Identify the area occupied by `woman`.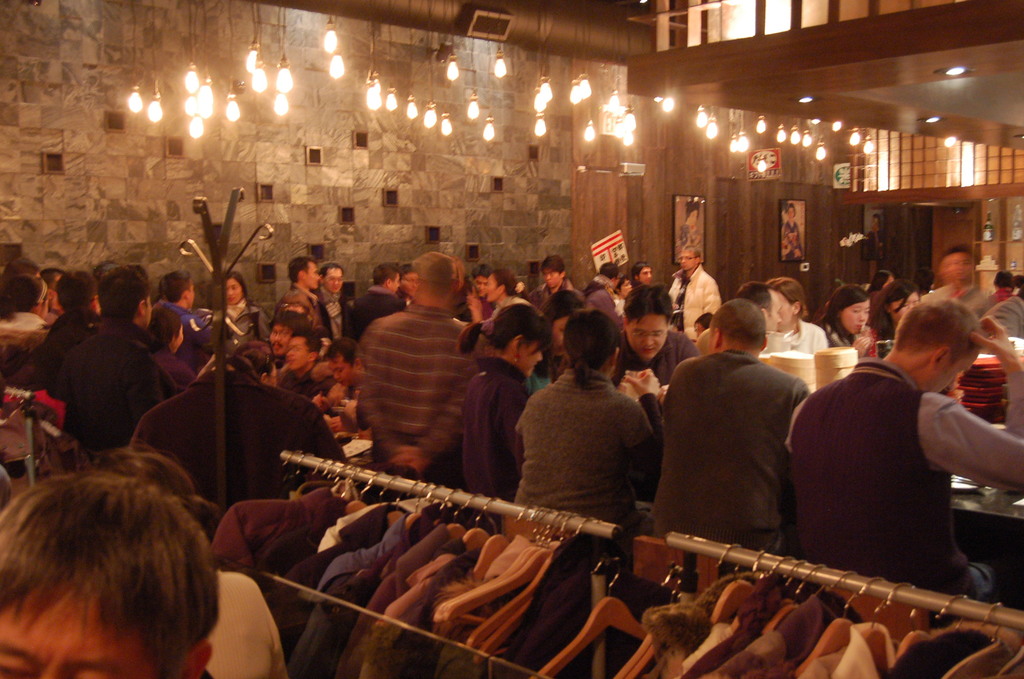
Area: x1=808, y1=282, x2=876, y2=364.
